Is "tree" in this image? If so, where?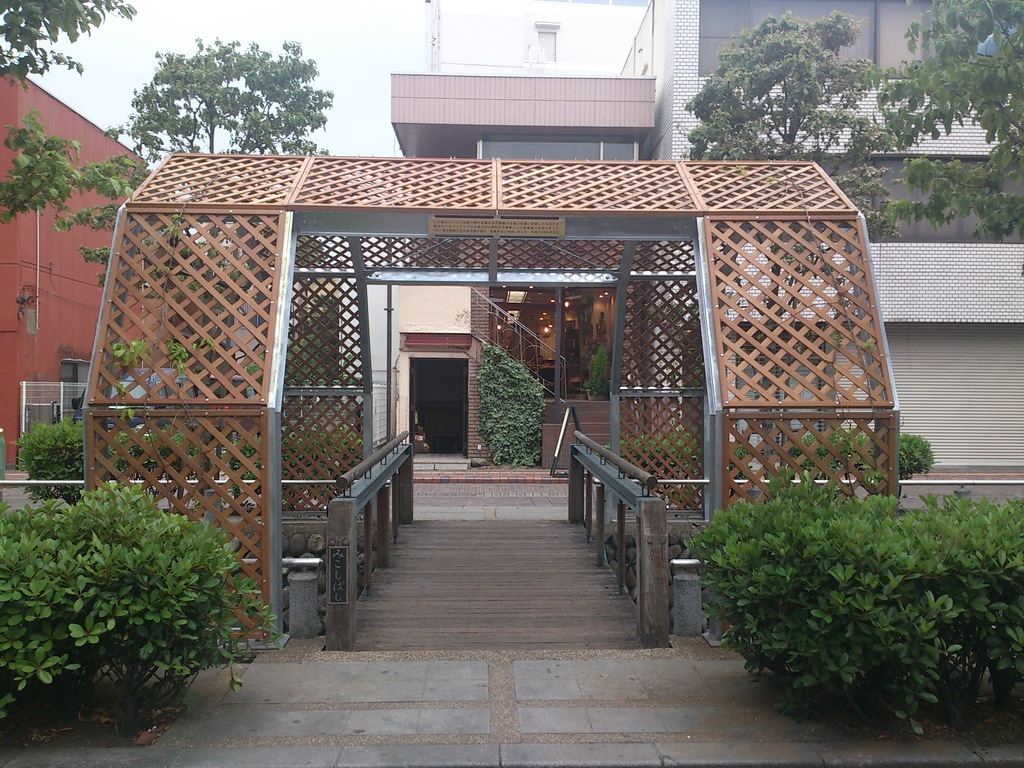
Yes, at 673, 6, 906, 241.
